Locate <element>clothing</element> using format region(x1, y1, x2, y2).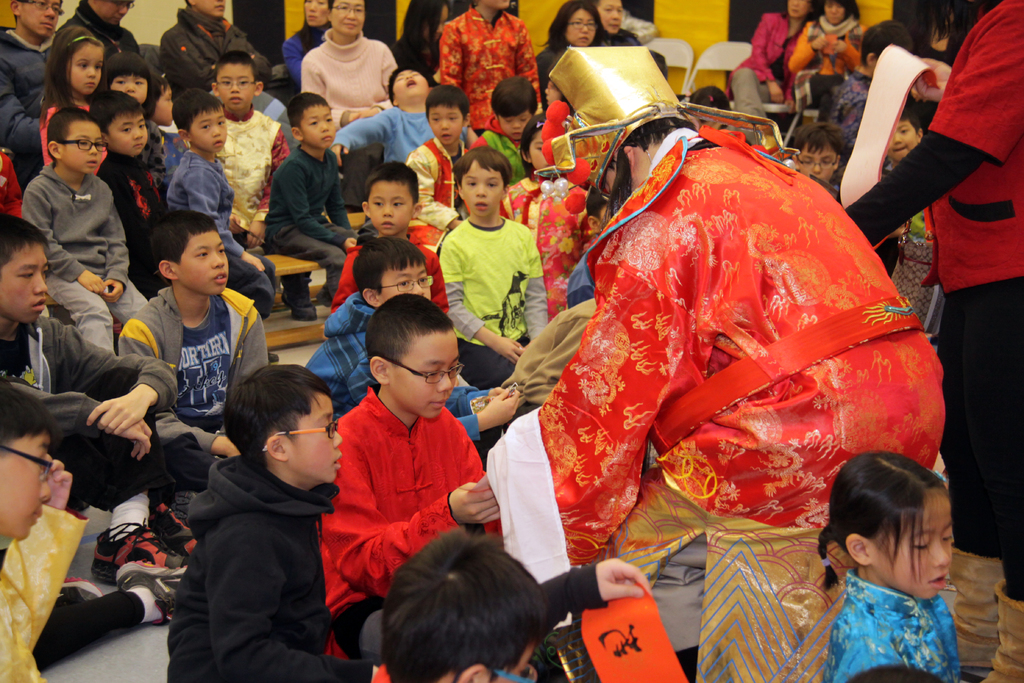
region(492, 299, 608, 400).
